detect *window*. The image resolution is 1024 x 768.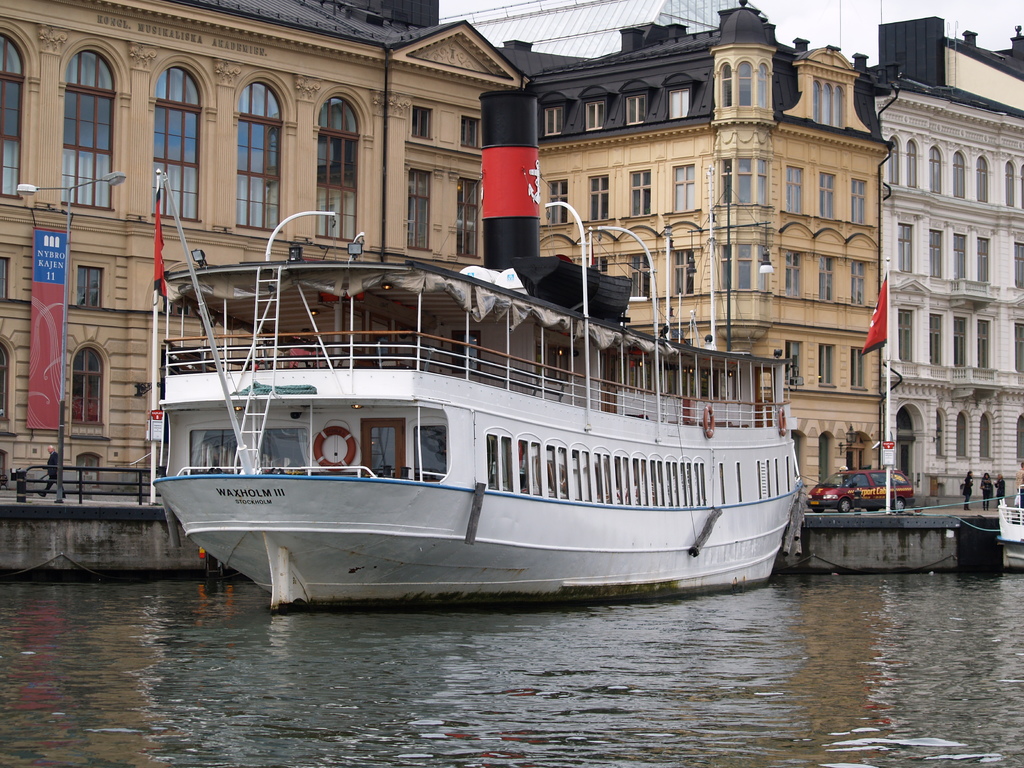
Rect(1002, 157, 1014, 207).
